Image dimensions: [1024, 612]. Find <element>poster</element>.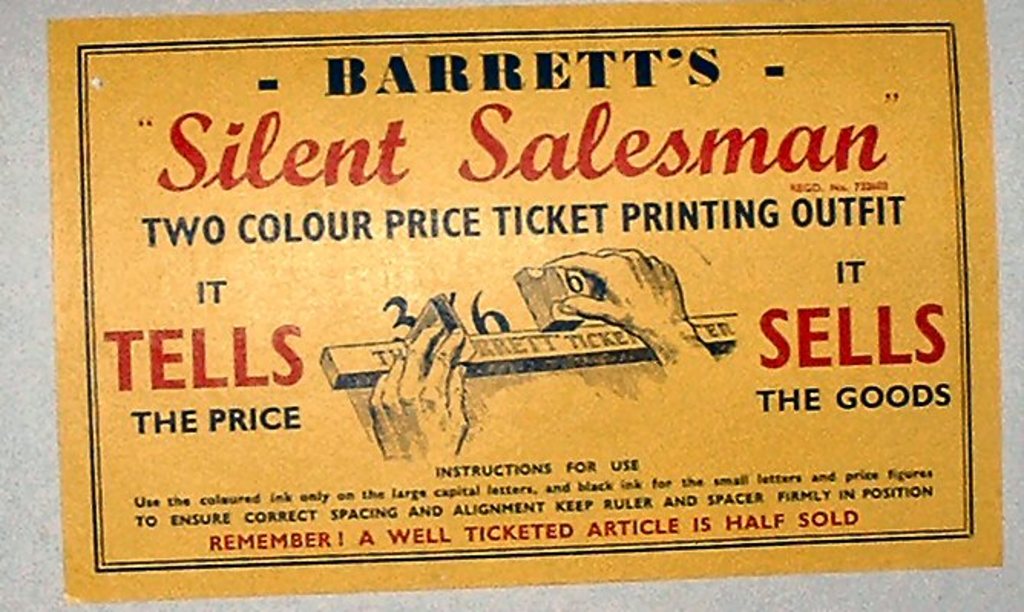
rect(48, 0, 1009, 601).
